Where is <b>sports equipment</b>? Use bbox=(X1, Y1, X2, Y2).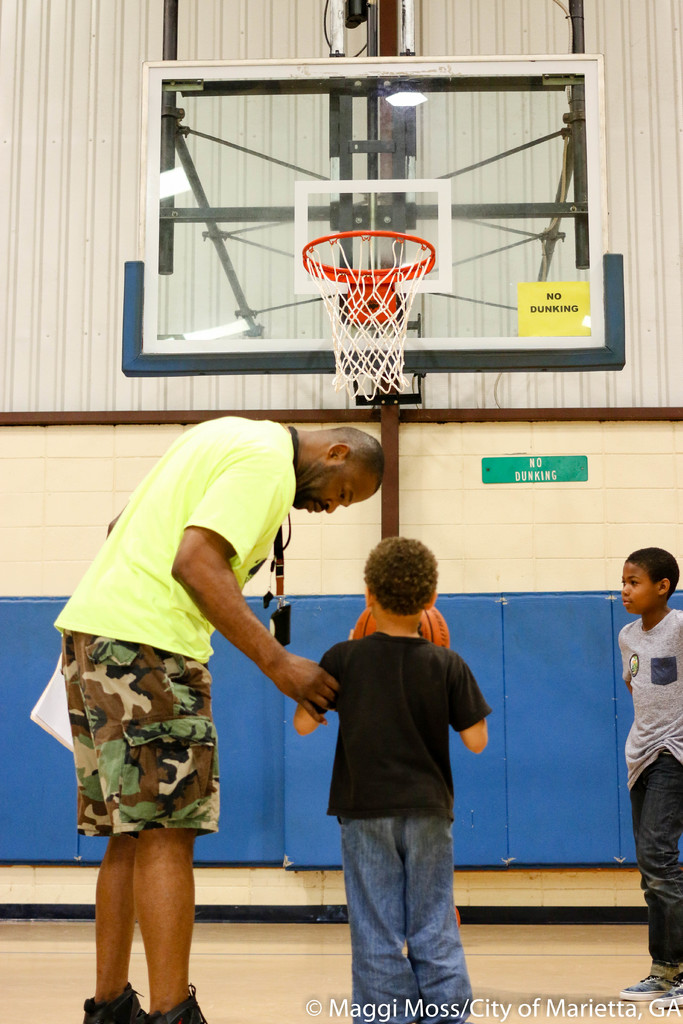
bbox=(353, 611, 447, 646).
